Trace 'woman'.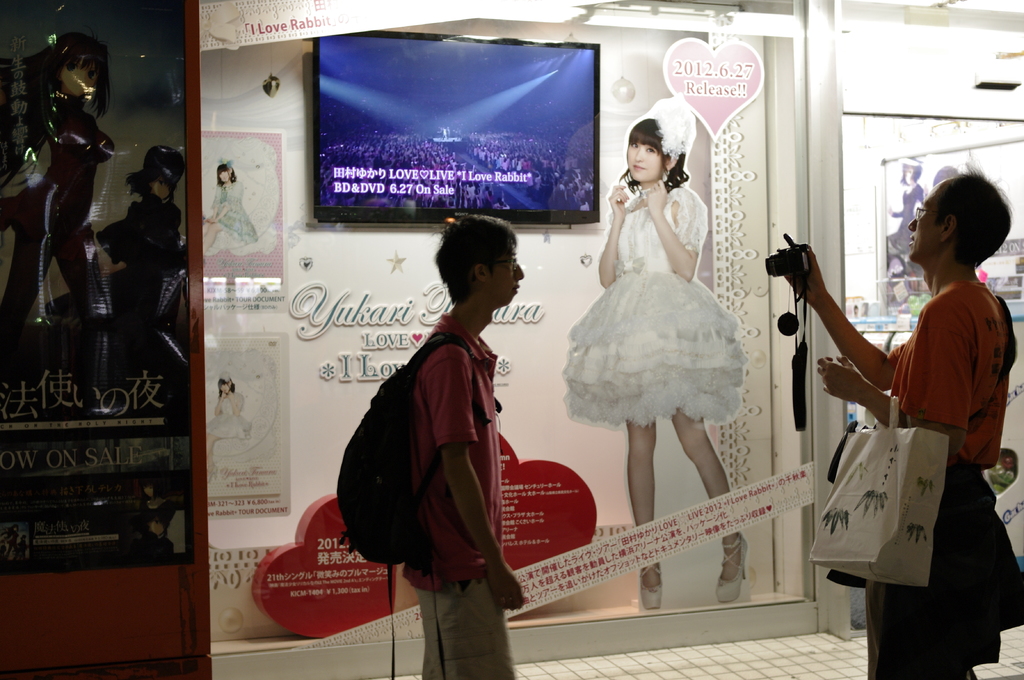
Traced to x1=200 y1=376 x2=252 y2=465.
